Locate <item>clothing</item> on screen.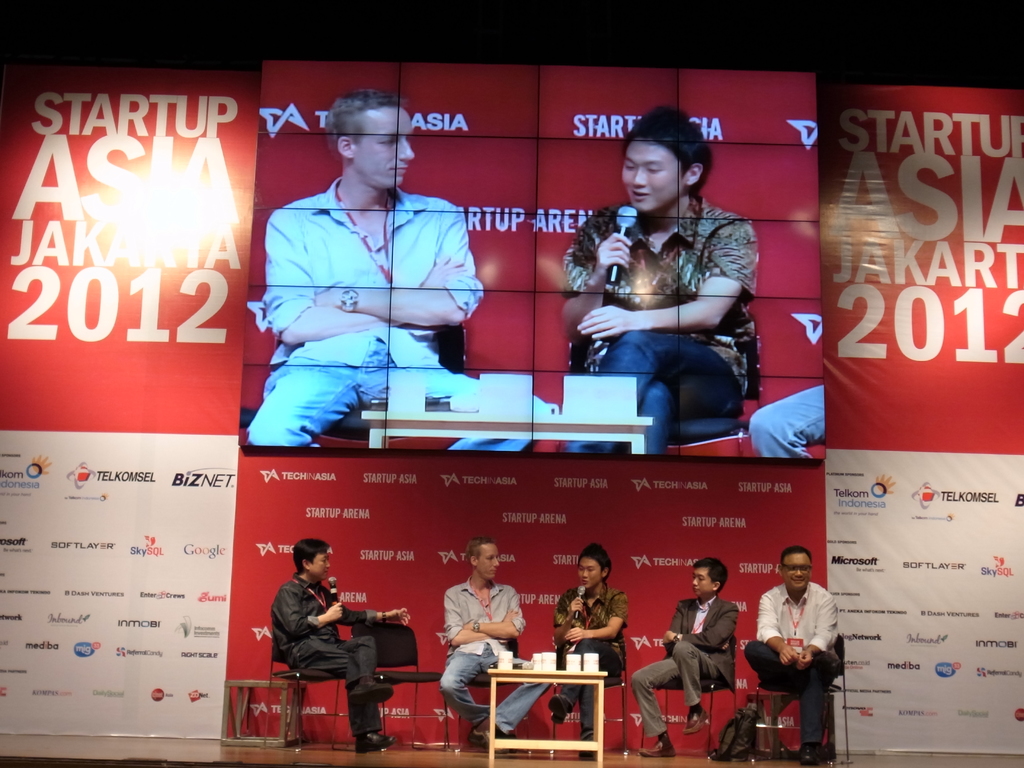
On screen at <region>552, 186, 773, 449</region>.
